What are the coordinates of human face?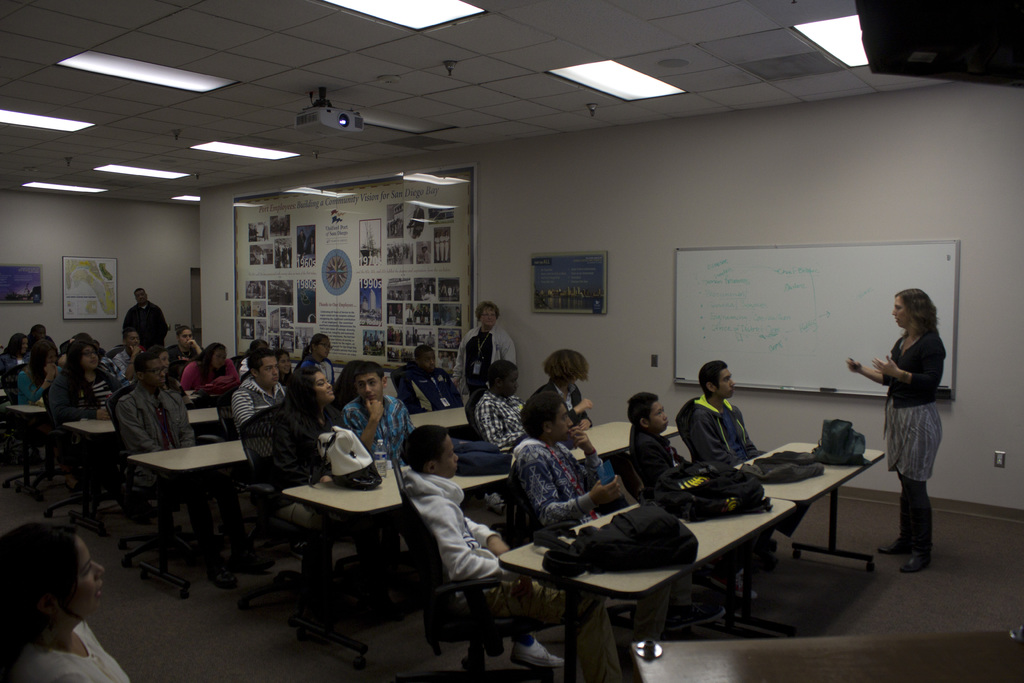
[312,373,336,402].
